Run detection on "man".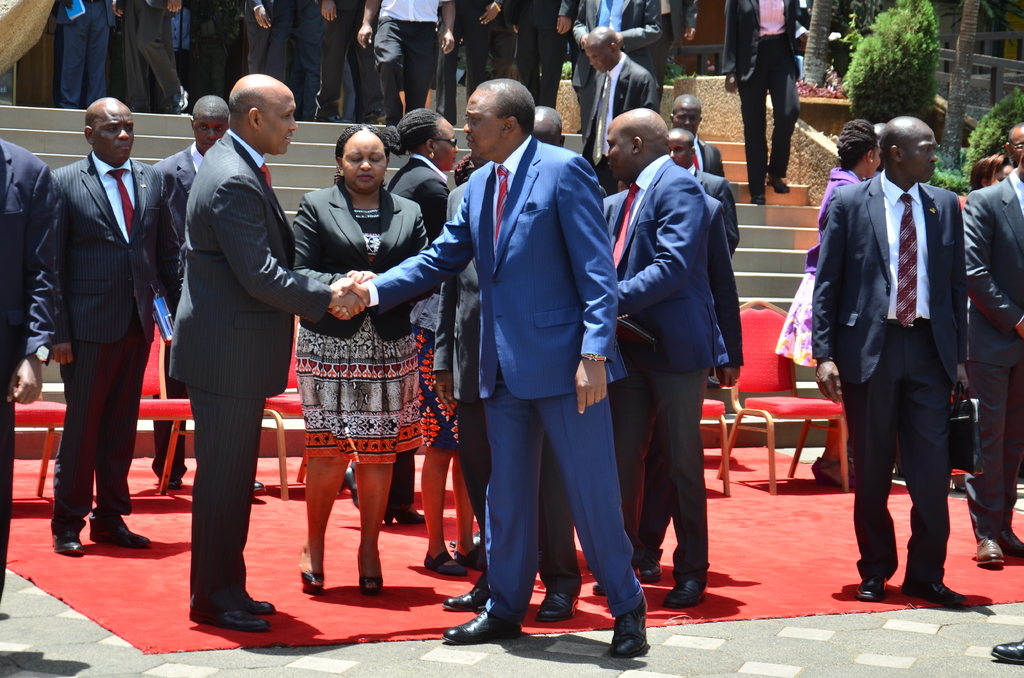
Result: <bbox>245, 0, 304, 119</bbox>.
